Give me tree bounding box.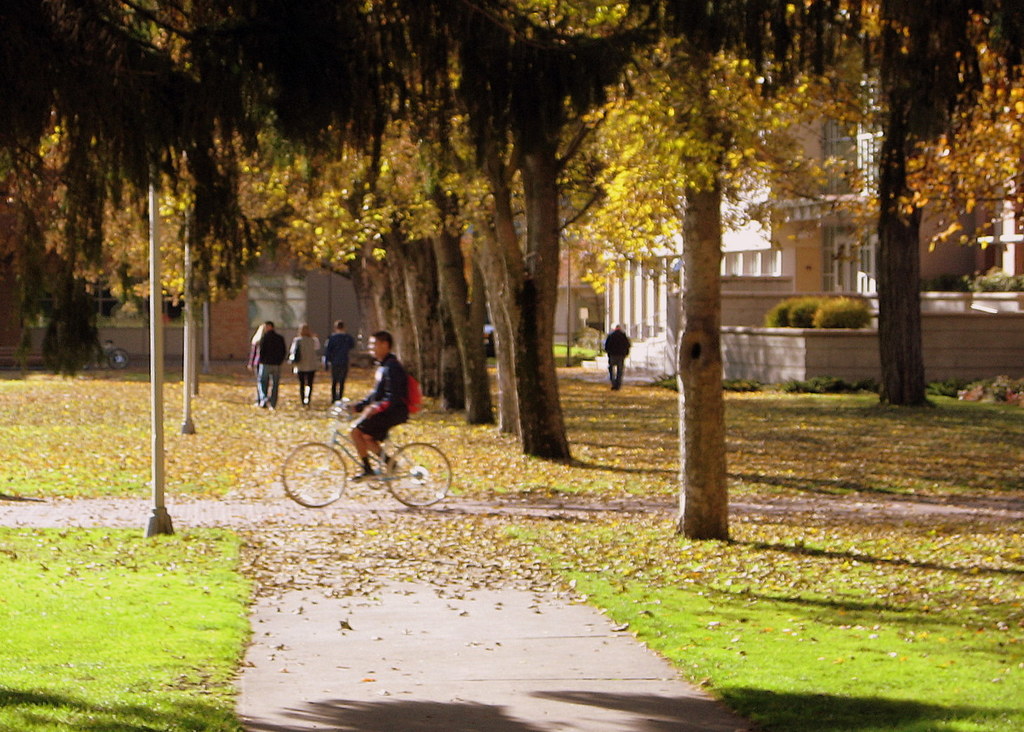
crop(437, 0, 656, 460).
